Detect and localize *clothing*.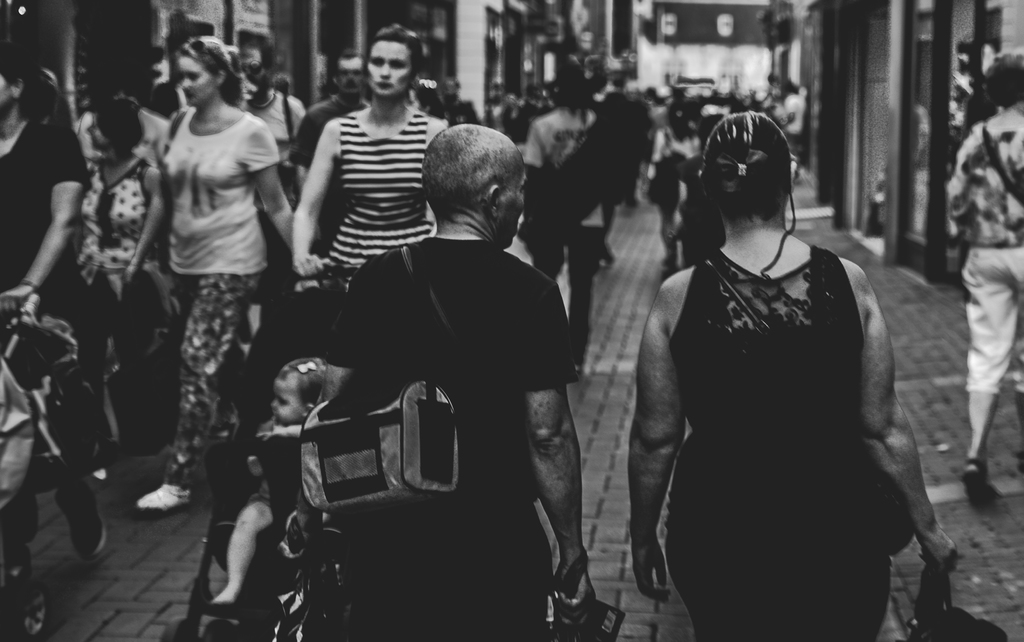
Localized at l=520, t=108, r=599, b=352.
